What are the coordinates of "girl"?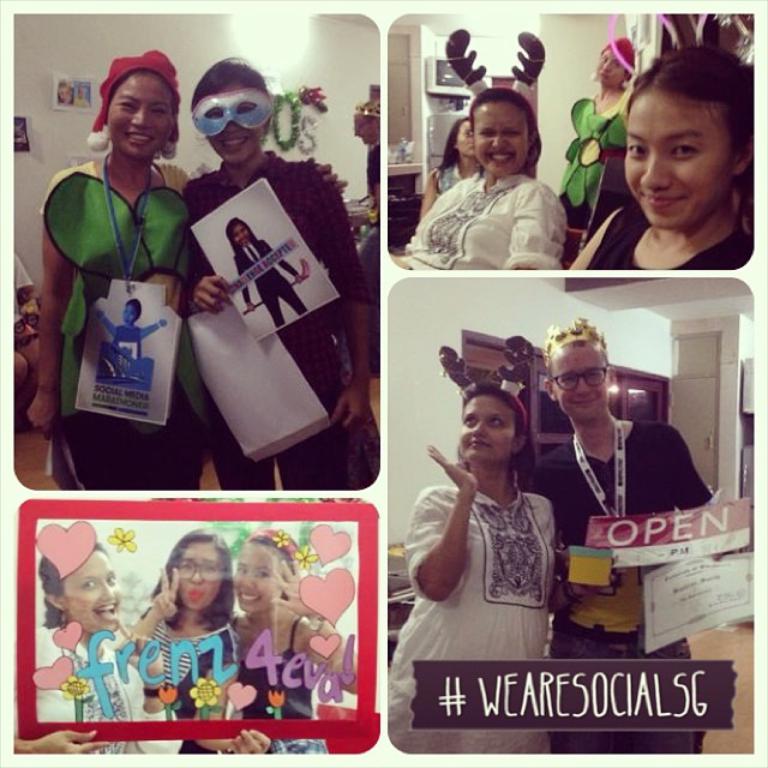
bbox(562, 49, 761, 274).
